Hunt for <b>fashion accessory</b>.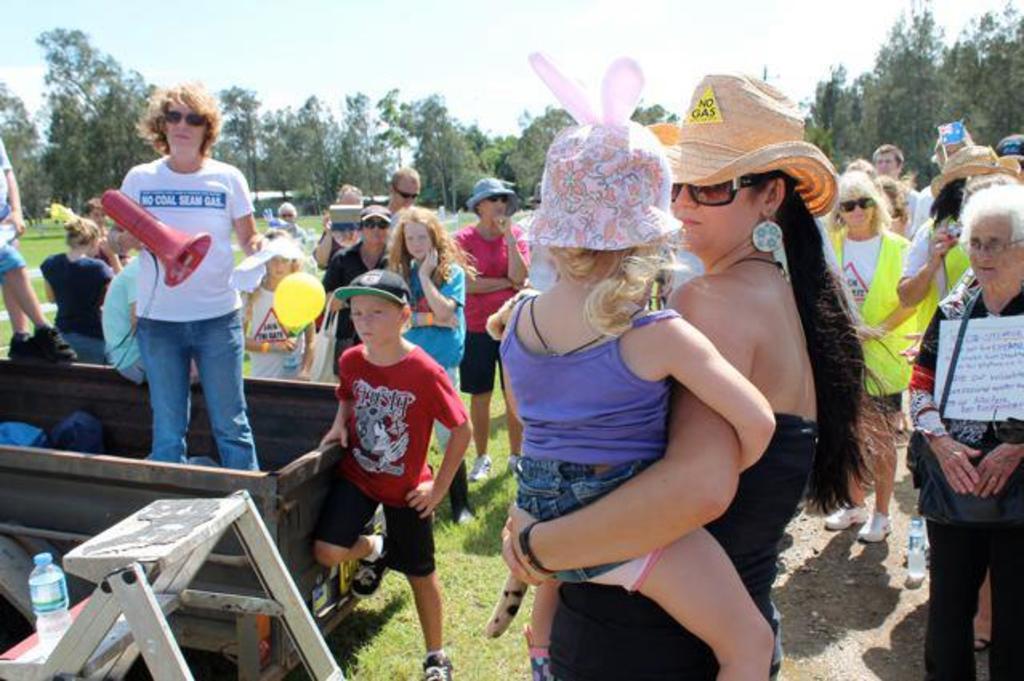
Hunted down at (left=341, top=530, right=393, bottom=601).
